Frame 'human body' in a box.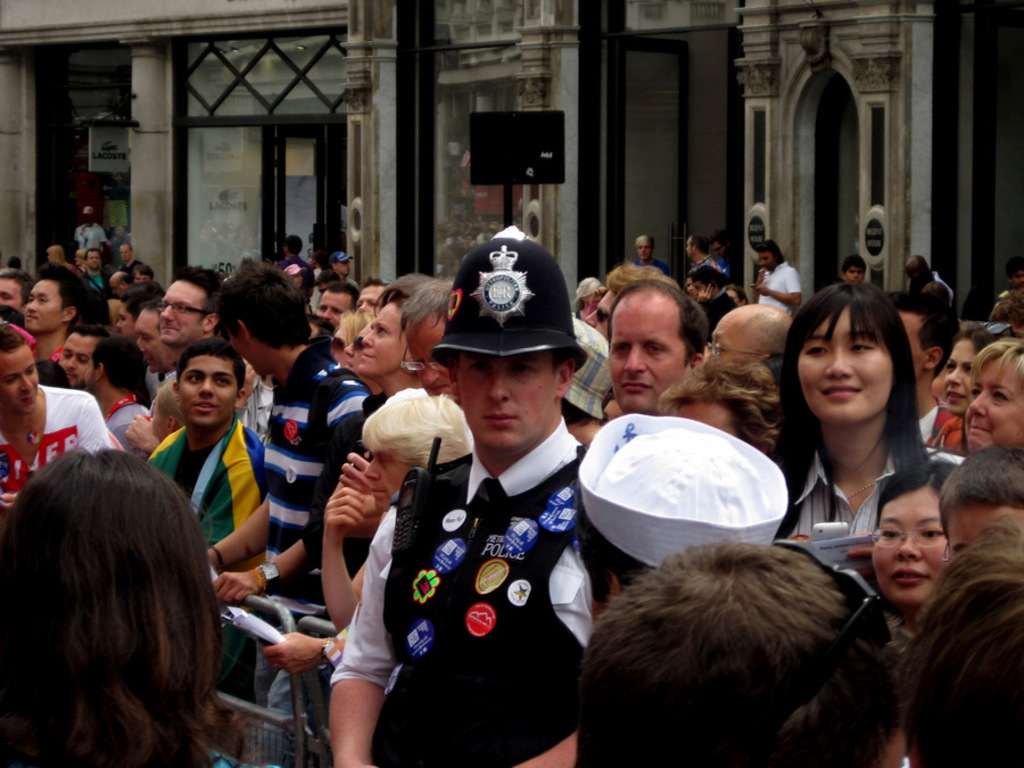
{"x1": 155, "y1": 265, "x2": 223, "y2": 355}.
